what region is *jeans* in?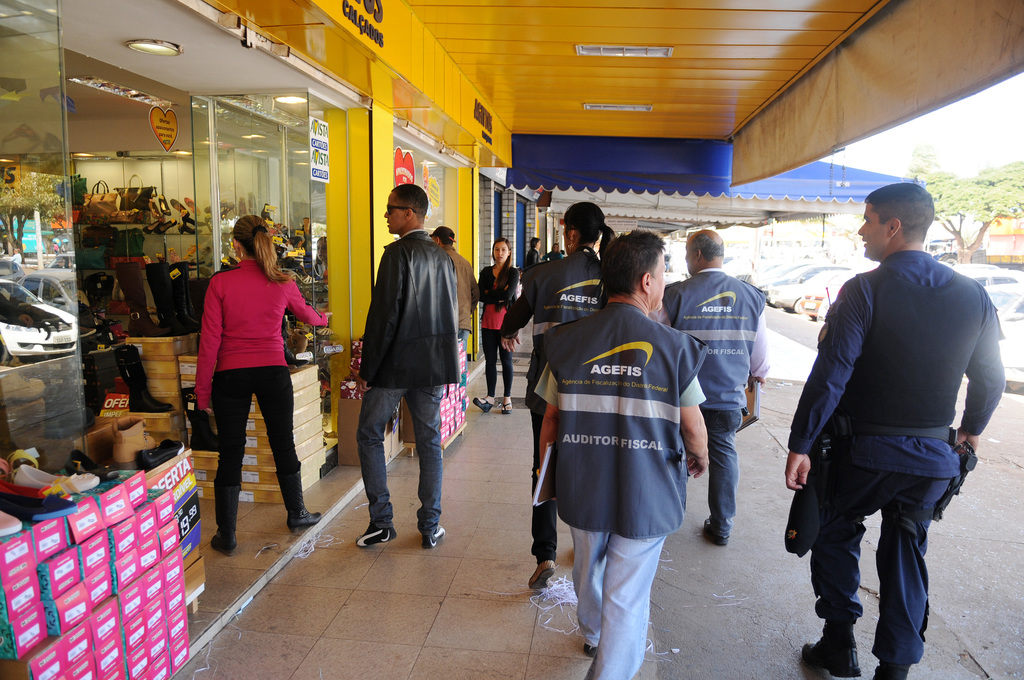
x1=350 y1=371 x2=451 y2=553.
